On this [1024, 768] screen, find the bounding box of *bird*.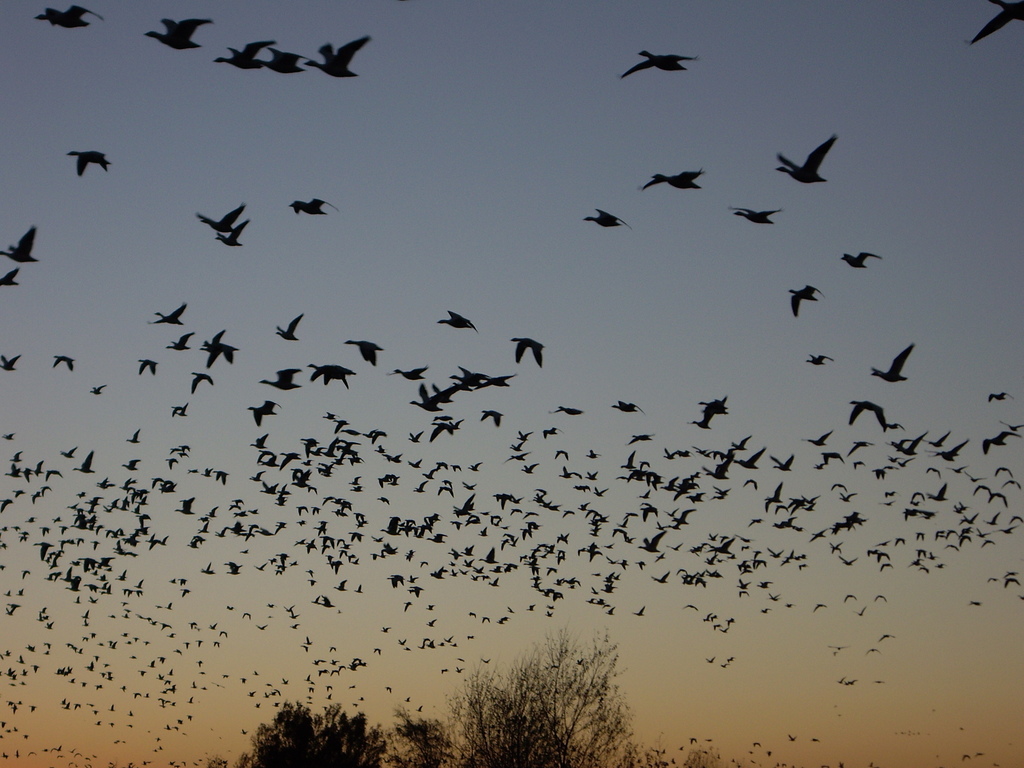
Bounding box: left=6, top=607, right=13, bottom=614.
